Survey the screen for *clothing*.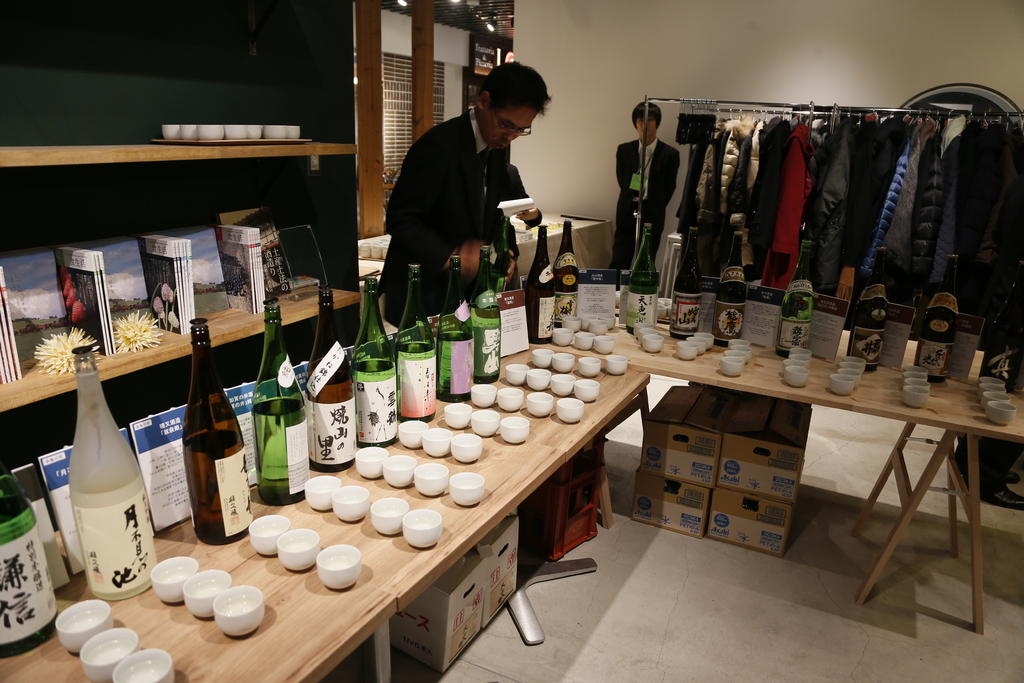
Survey found: bbox=[956, 339, 1023, 491].
